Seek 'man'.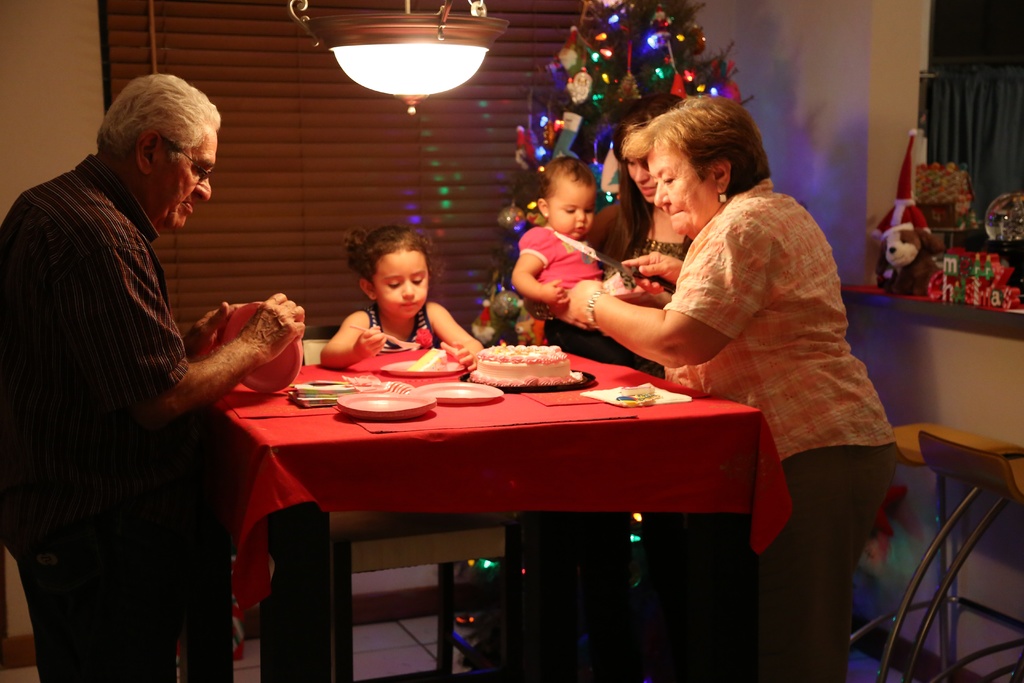
BBox(0, 73, 307, 682).
